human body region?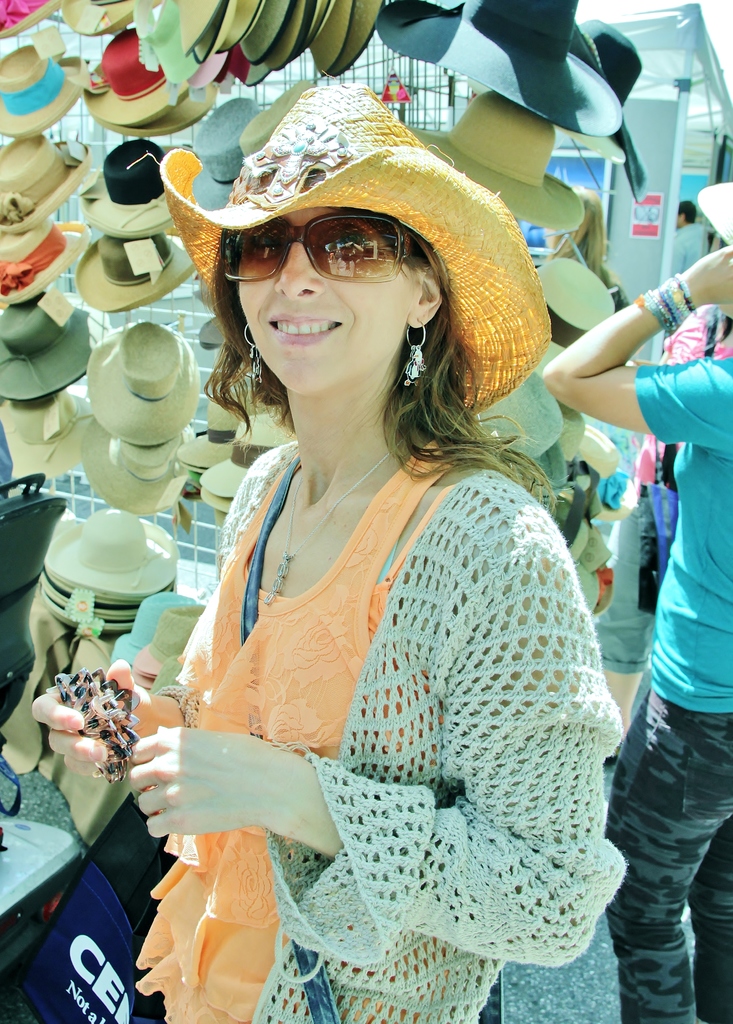
detection(66, 184, 624, 986)
